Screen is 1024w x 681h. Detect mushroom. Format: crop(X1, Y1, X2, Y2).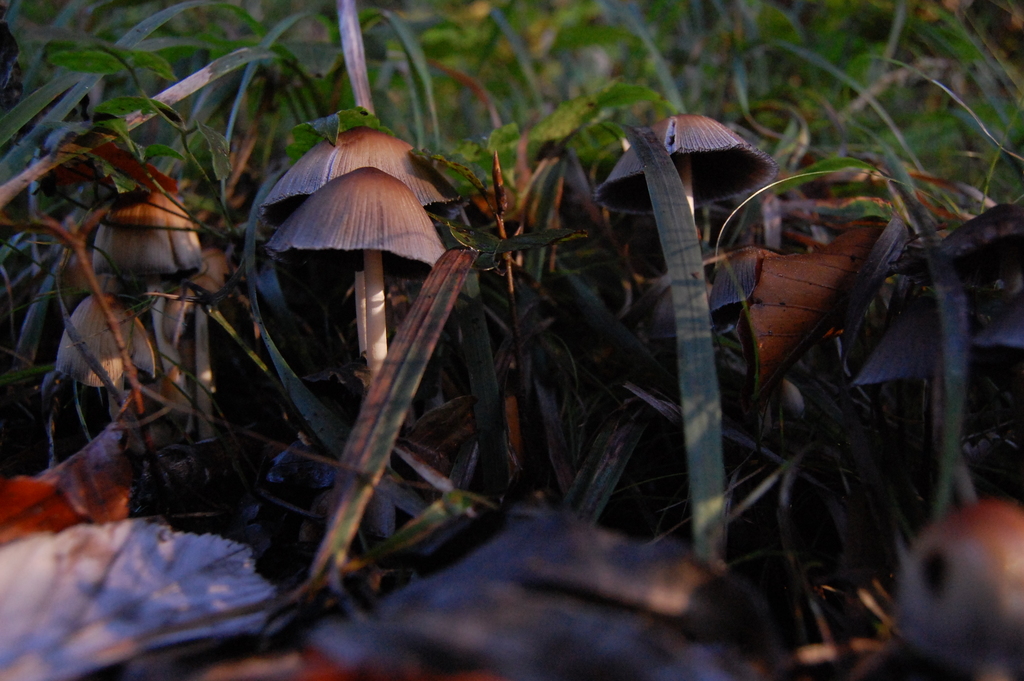
crop(594, 114, 781, 220).
